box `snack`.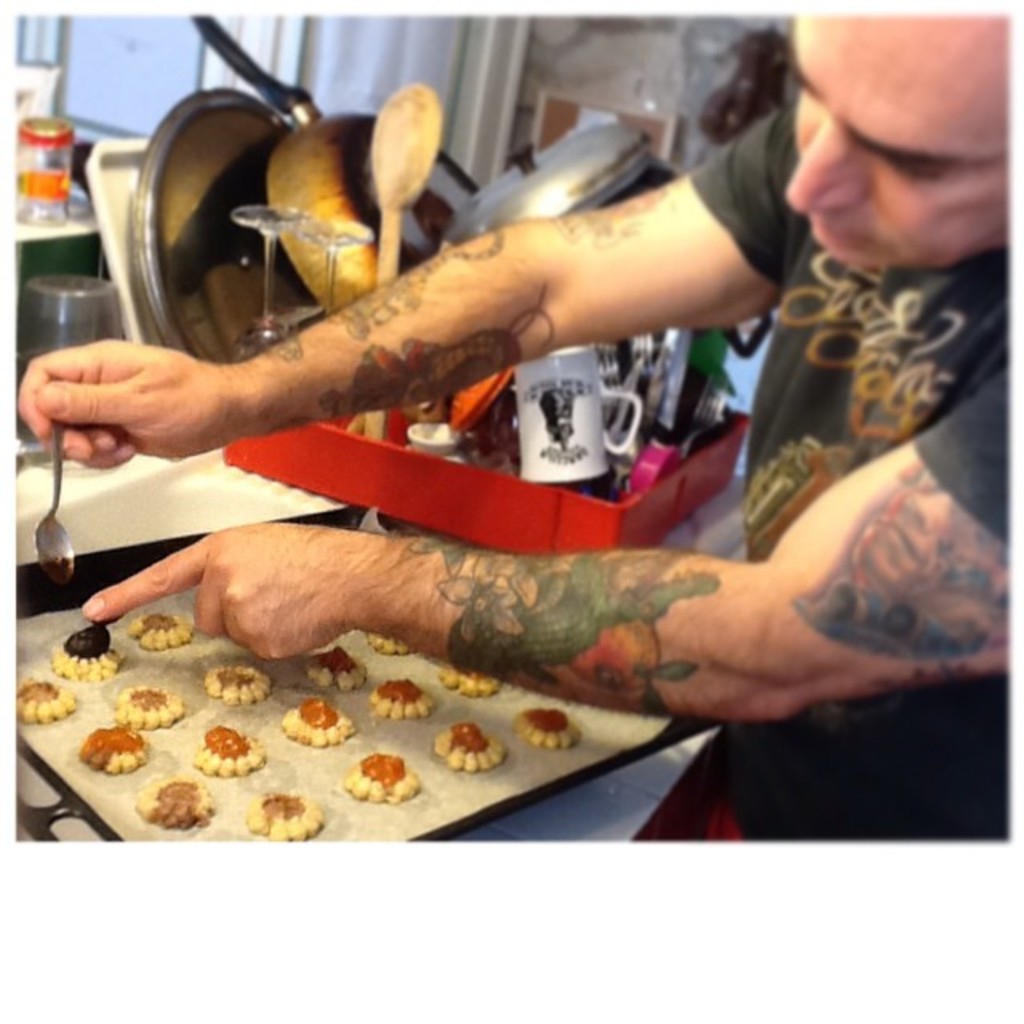
left=131, top=776, right=221, bottom=834.
